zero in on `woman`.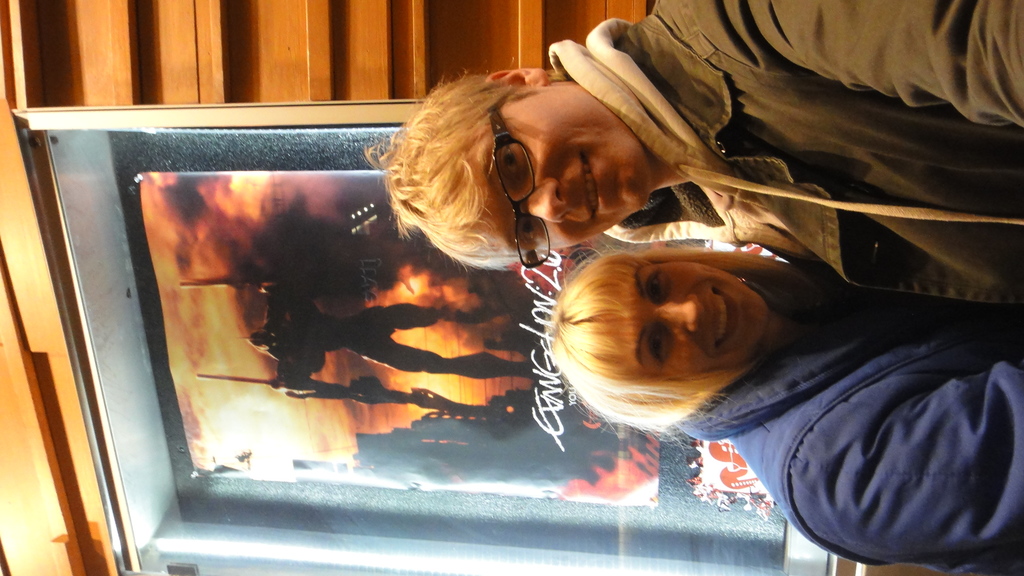
Zeroed in: (left=541, top=246, right=1023, bottom=575).
